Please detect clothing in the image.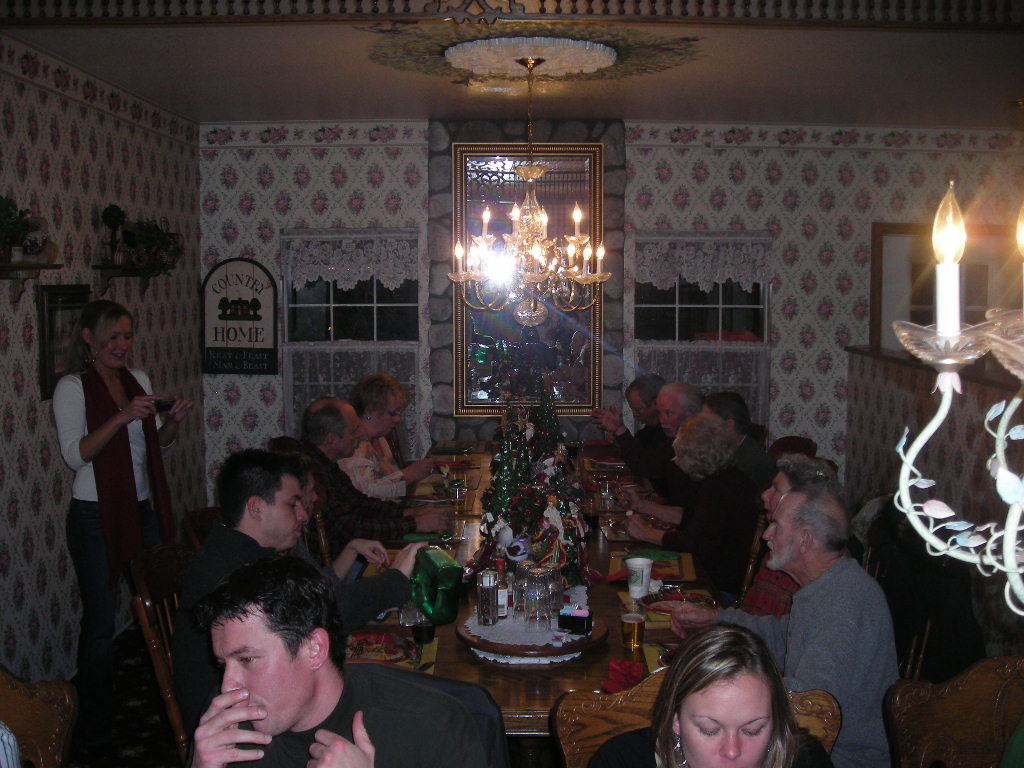
734/553/800/615.
